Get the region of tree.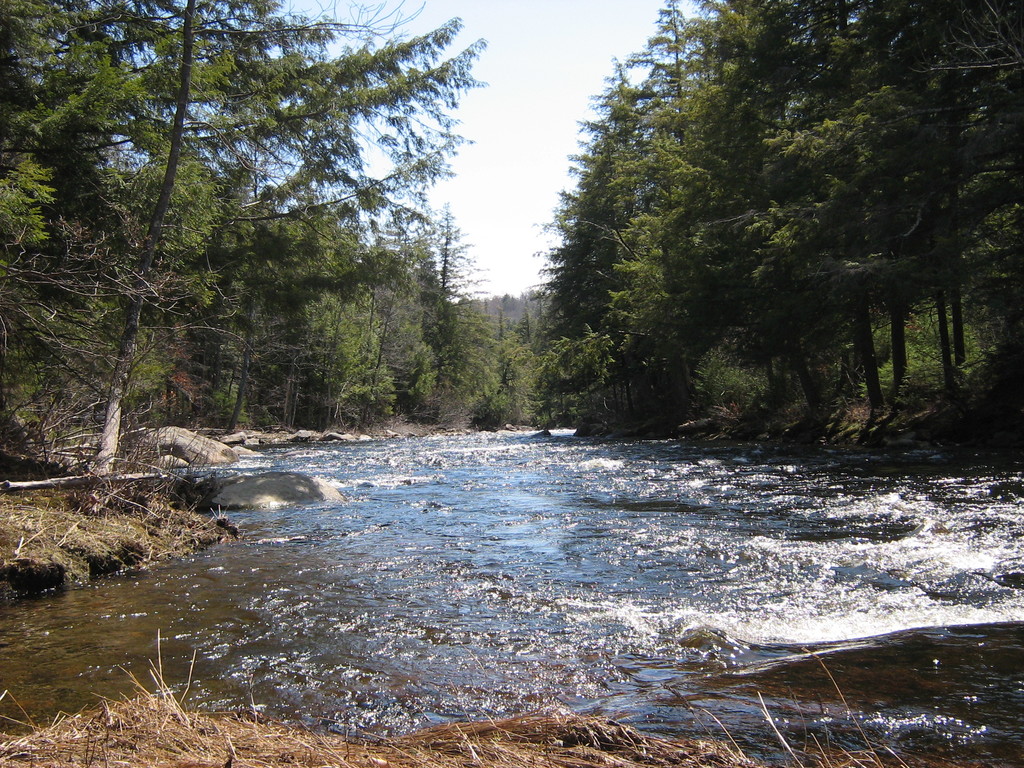
left=174, top=166, right=314, bottom=468.
